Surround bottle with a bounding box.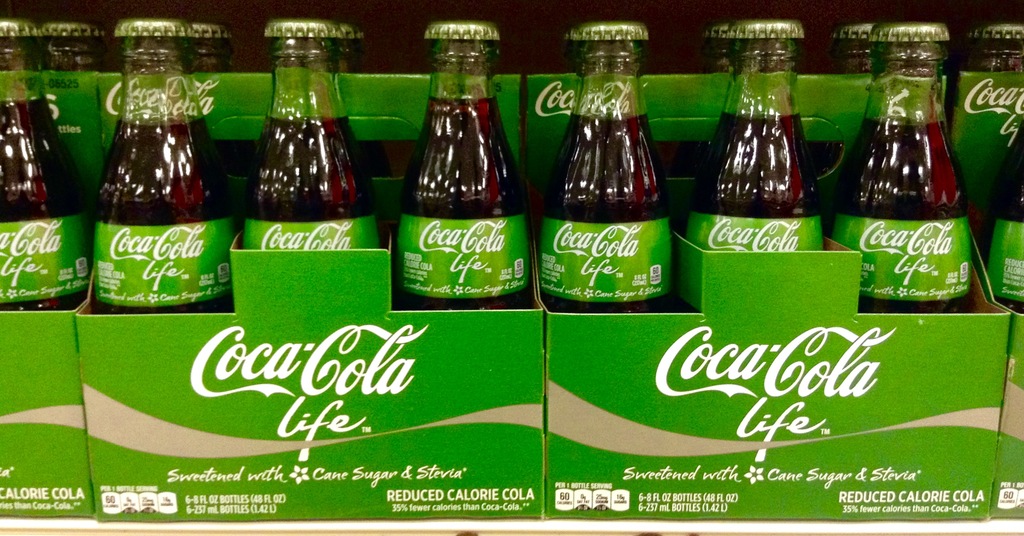
(left=830, top=19, right=969, bottom=317).
